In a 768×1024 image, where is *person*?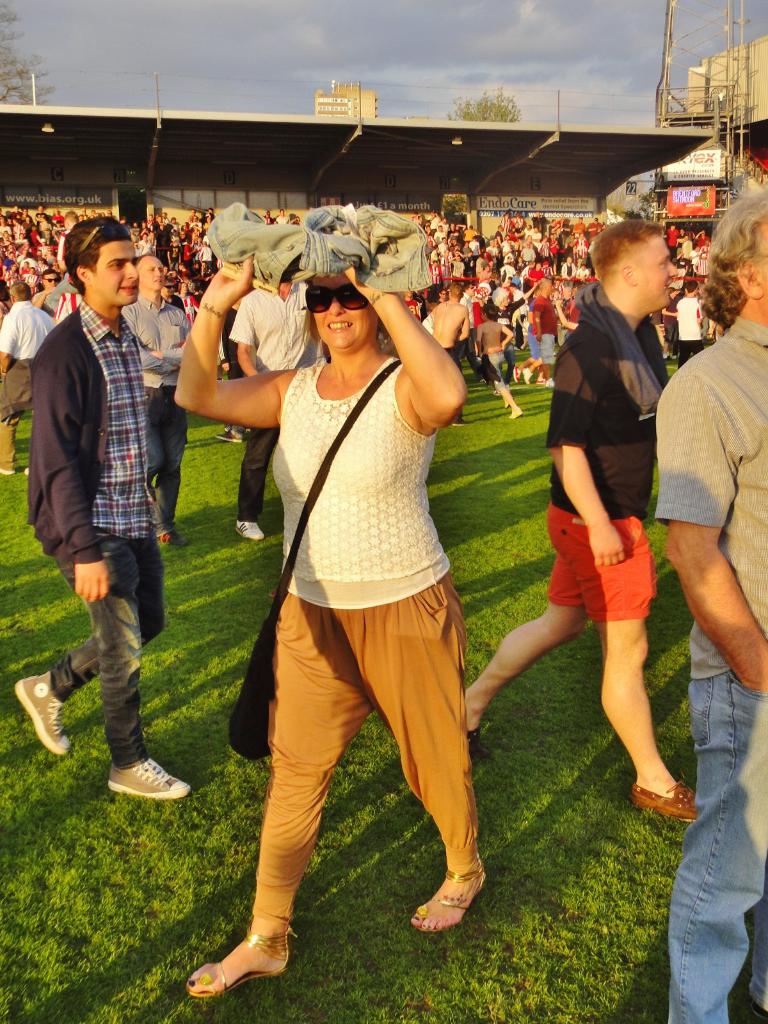
x1=177 y1=228 x2=495 y2=1009.
